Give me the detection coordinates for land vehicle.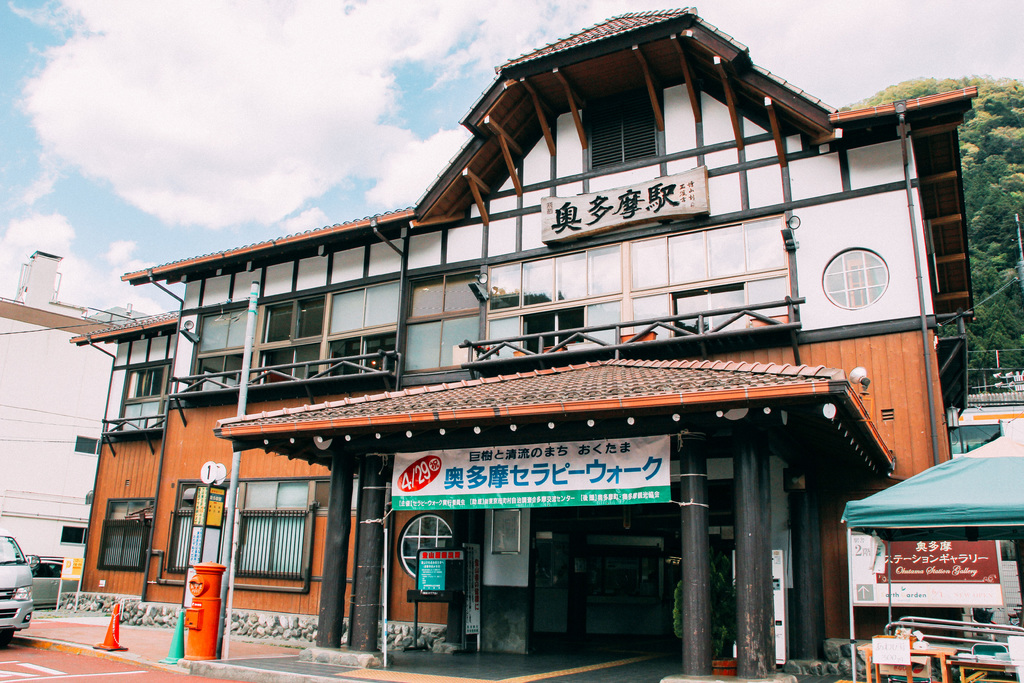
Rect(0, 525, 42, 648).
